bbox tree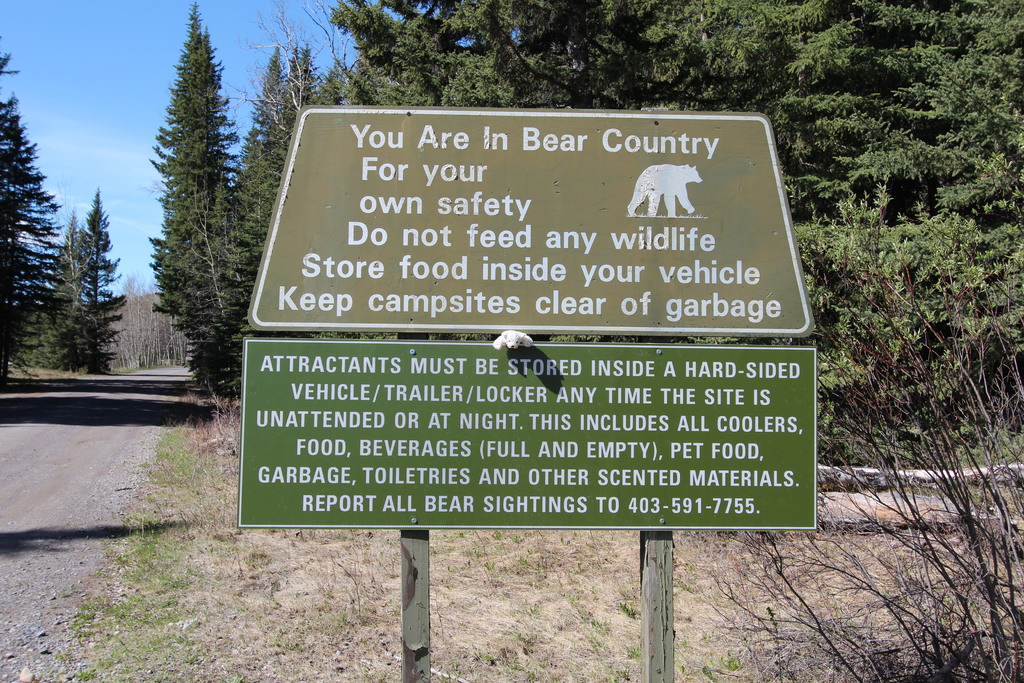
[x1=132, y1=0, x2=232, y2=385]
